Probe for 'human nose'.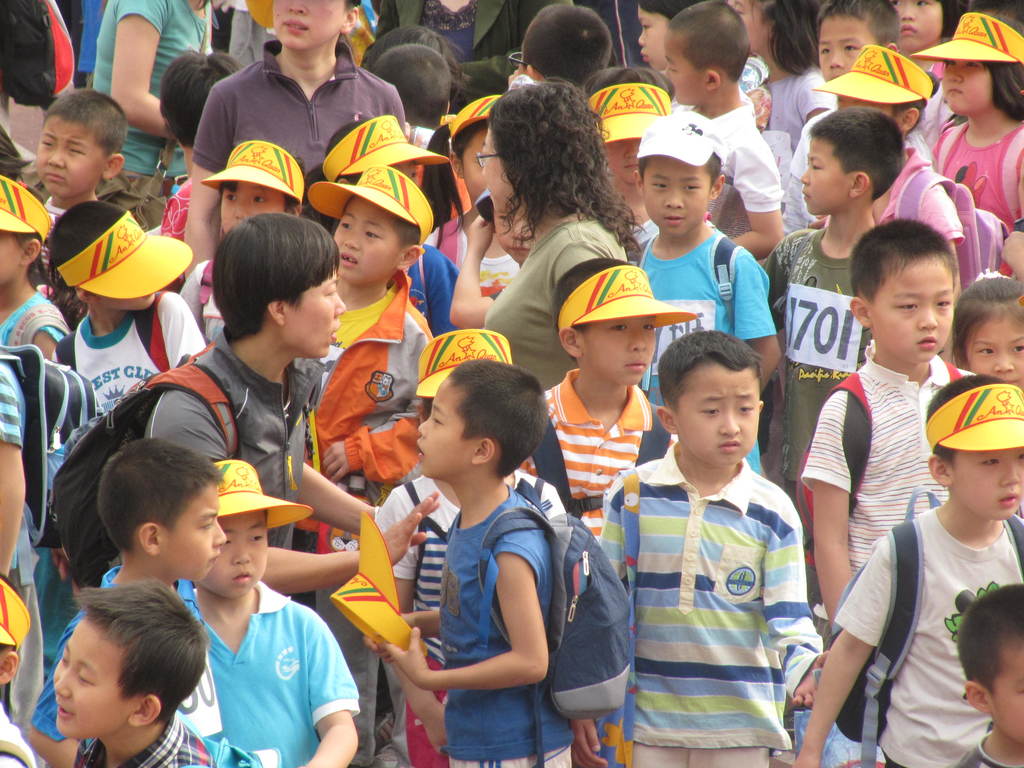
Probe result: (416,415,429,435).
